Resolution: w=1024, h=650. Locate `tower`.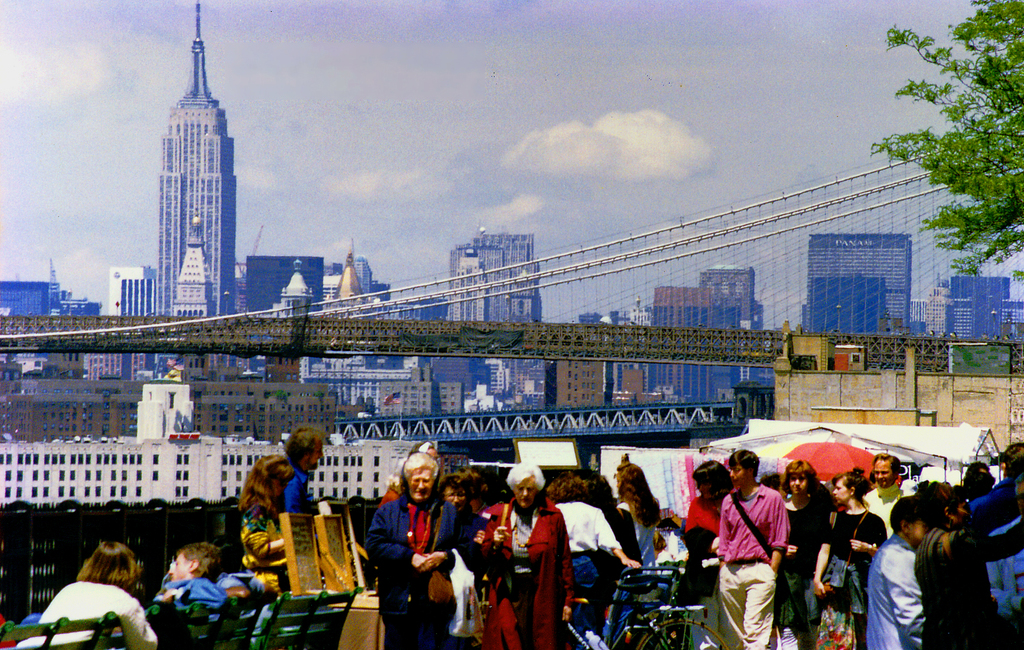
102,263,155,311.
